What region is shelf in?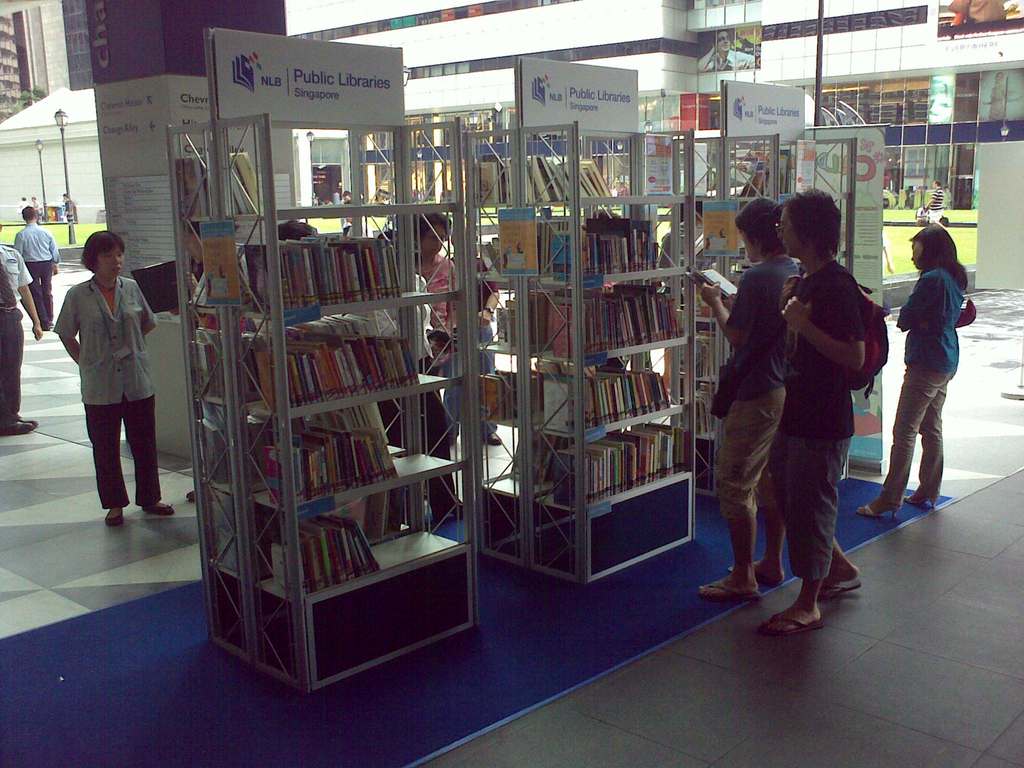
BBox(188, 150, 454, 682).
